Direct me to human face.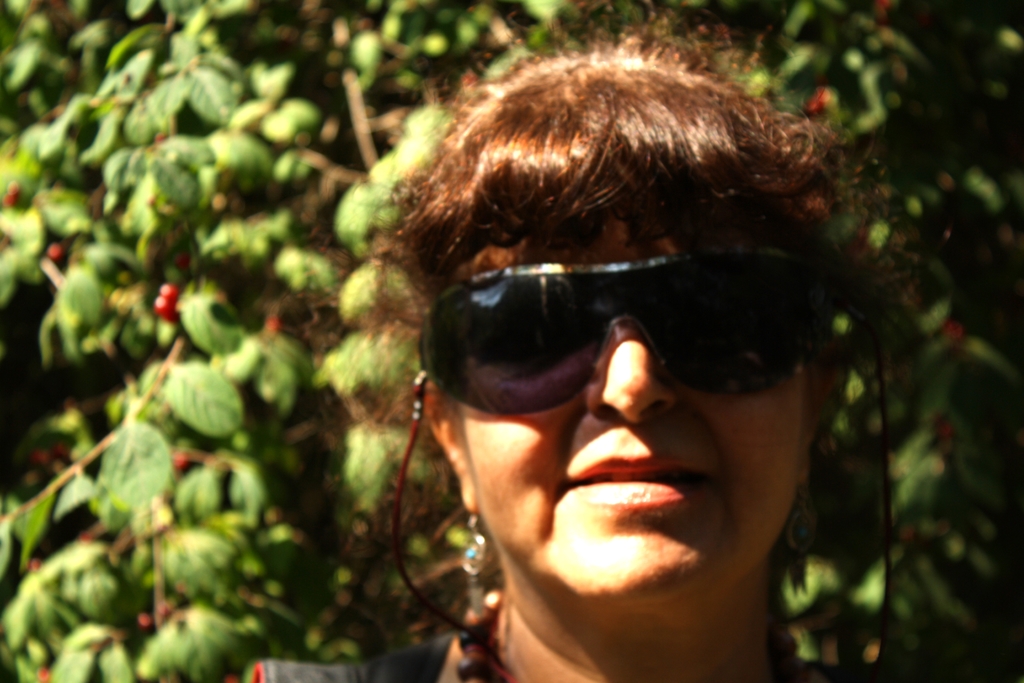
Direction: locate(476, 220, 815, 609).
